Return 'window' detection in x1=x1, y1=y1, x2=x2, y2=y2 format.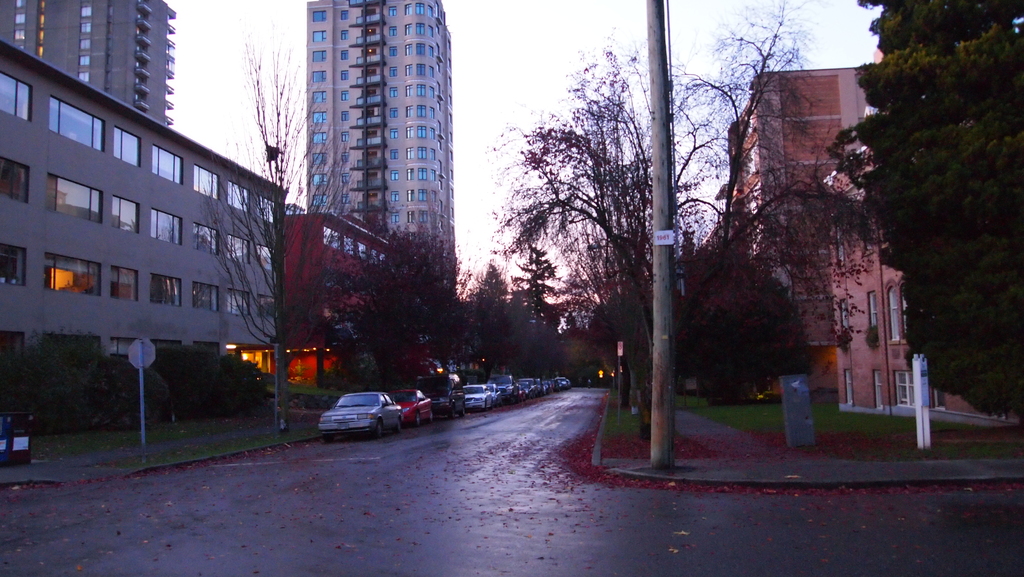
x1=871, y1=295, x2=885, y2=341.
